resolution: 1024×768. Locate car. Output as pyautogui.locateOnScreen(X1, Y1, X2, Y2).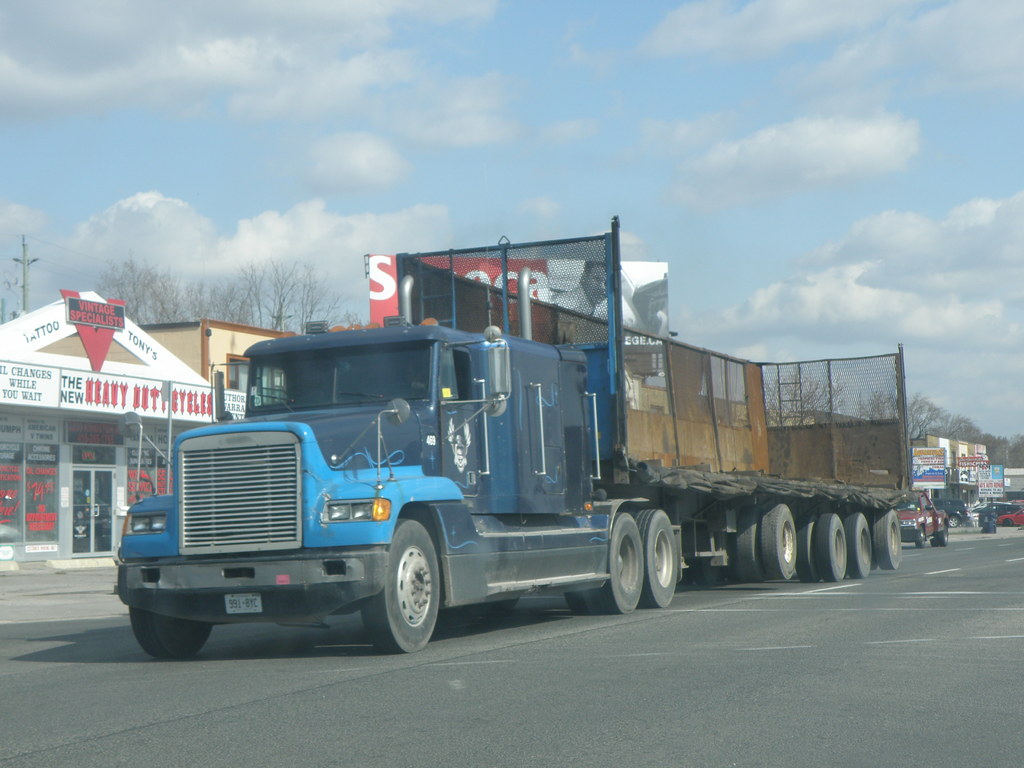
pyautogui.locateOnScreen(927, 483, 970, 534).
